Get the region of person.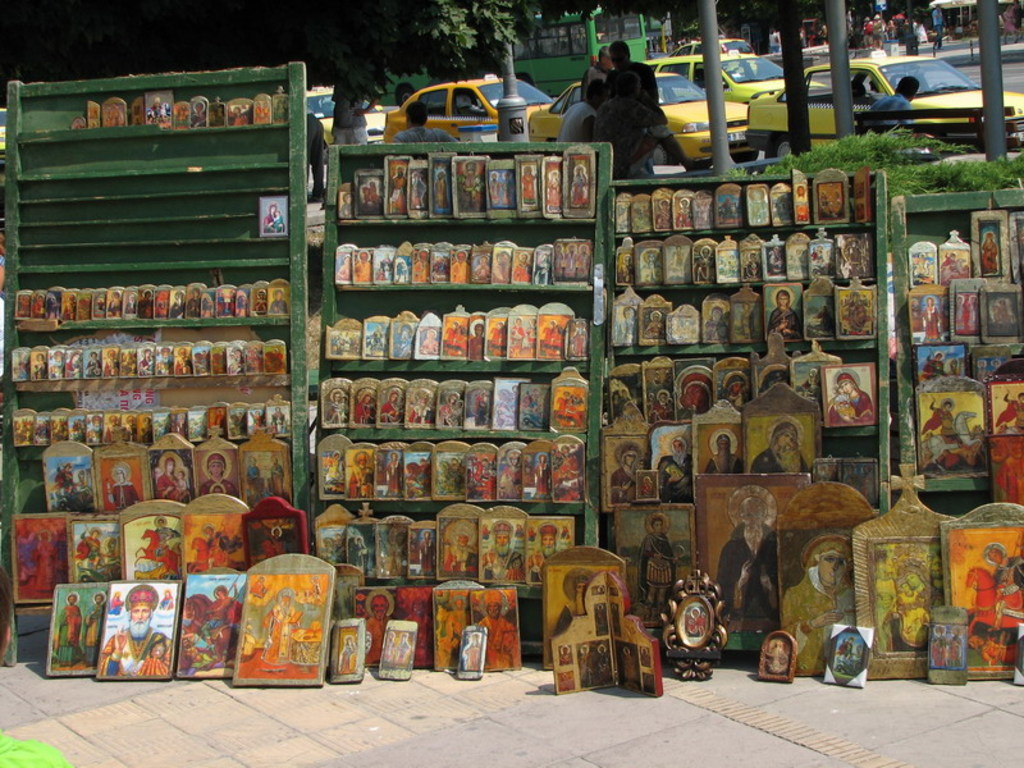
detection(101, 585, 177, 672).
